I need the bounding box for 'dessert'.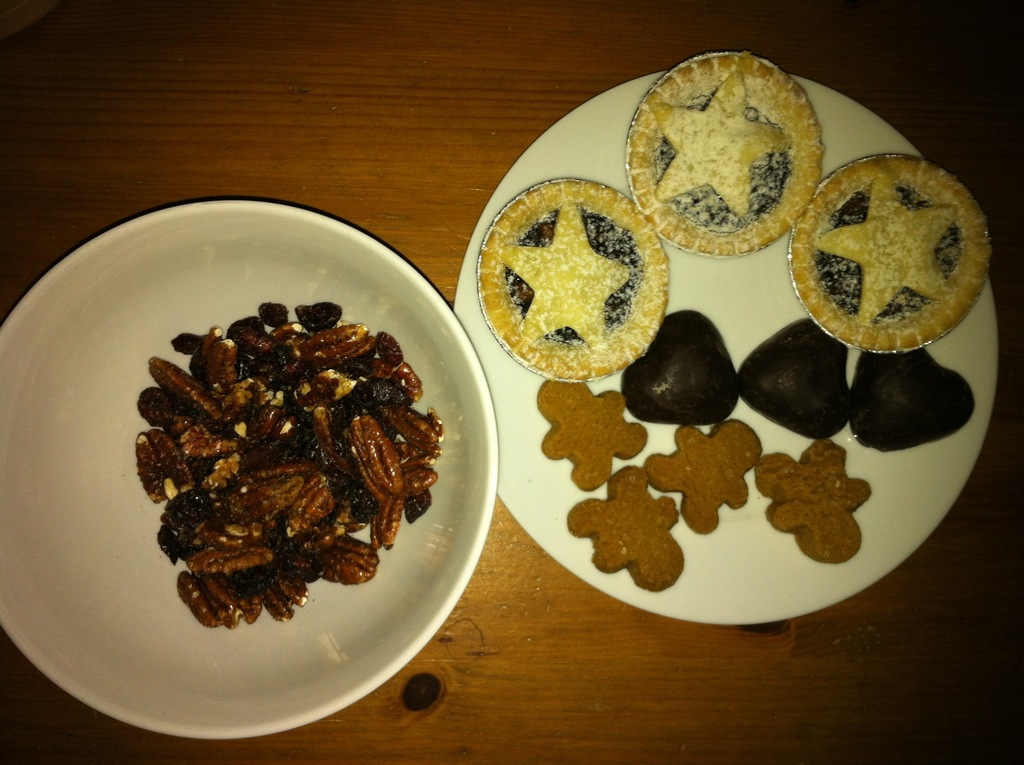
Here it is: select_region(650, 412, 760, 530).
